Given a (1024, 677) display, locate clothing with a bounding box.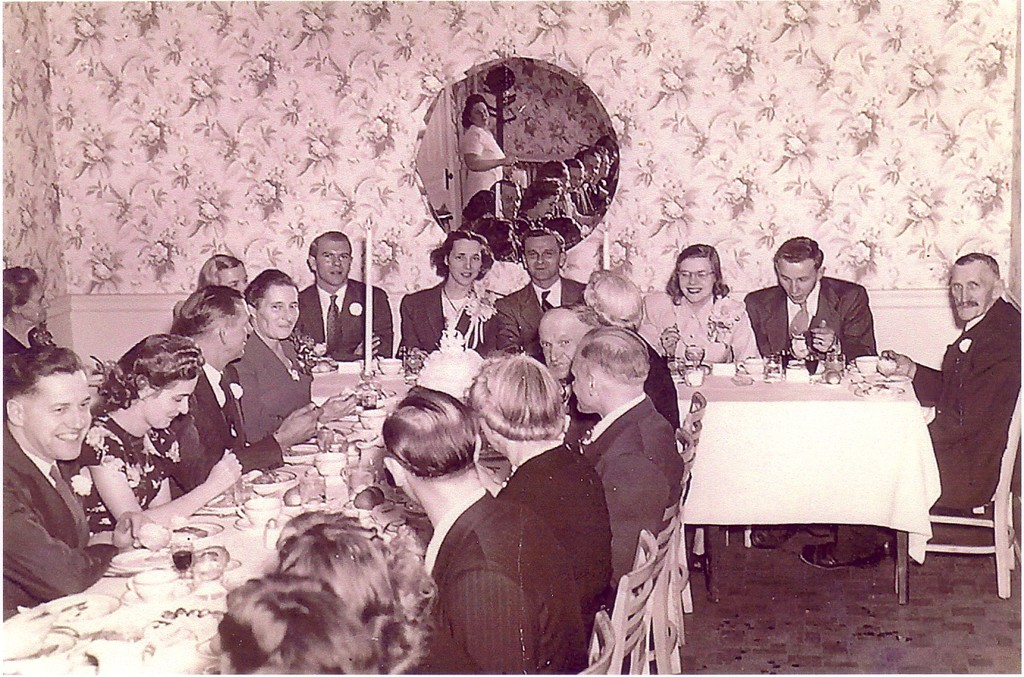
Located: 580, 387, 685, 590.
